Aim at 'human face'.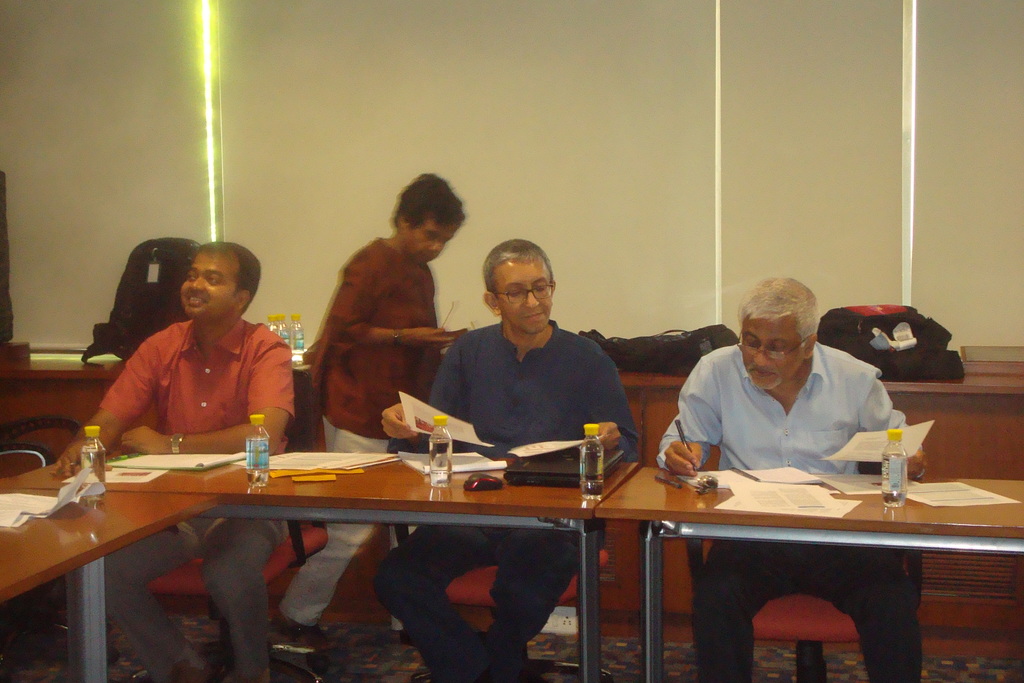
Aimed at x1=492, y1=259, x2=553, y2=334.
